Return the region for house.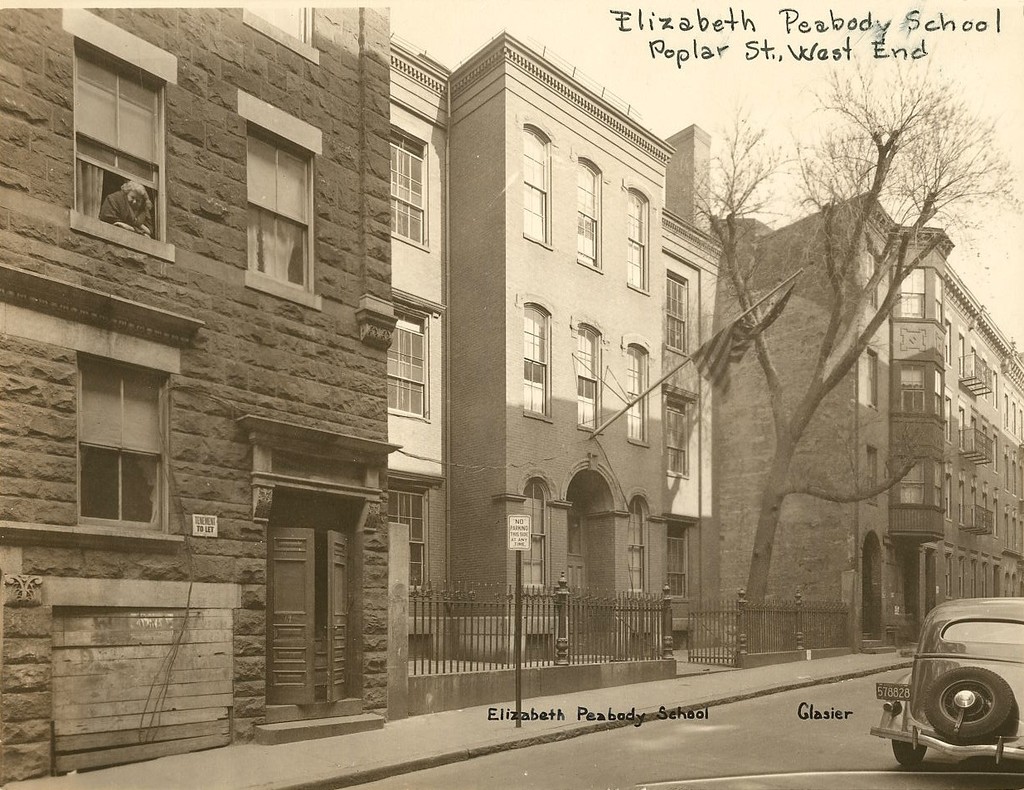
727:191:1023:650.
